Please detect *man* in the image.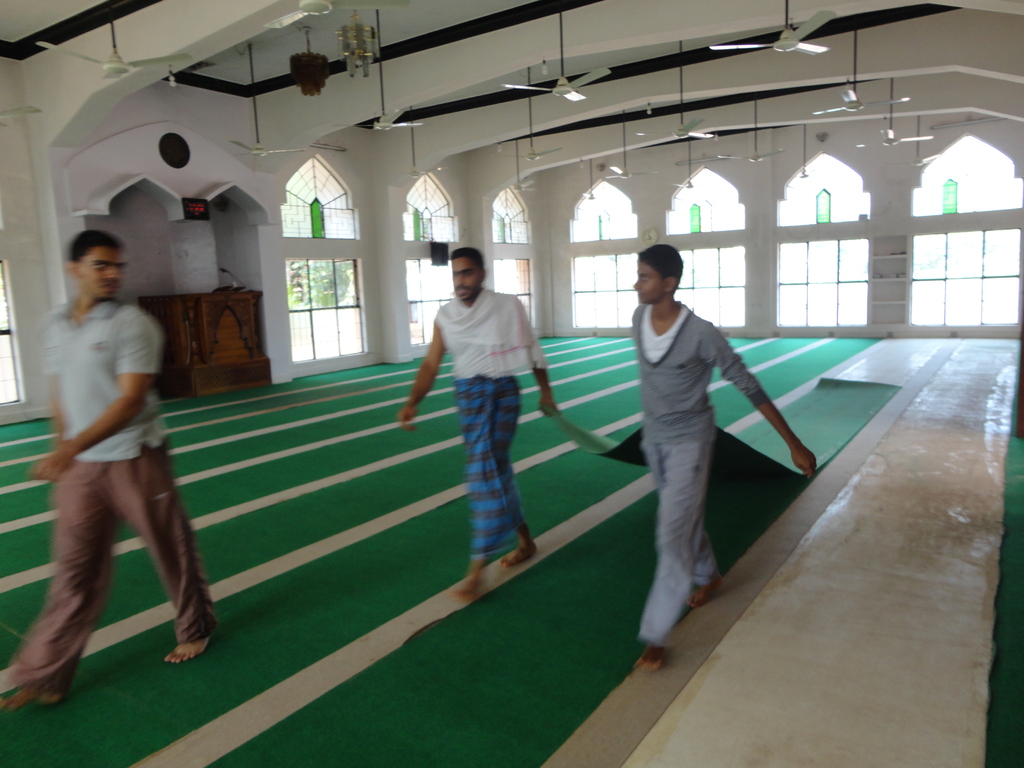
Rect(609, 235, 803, 644).
